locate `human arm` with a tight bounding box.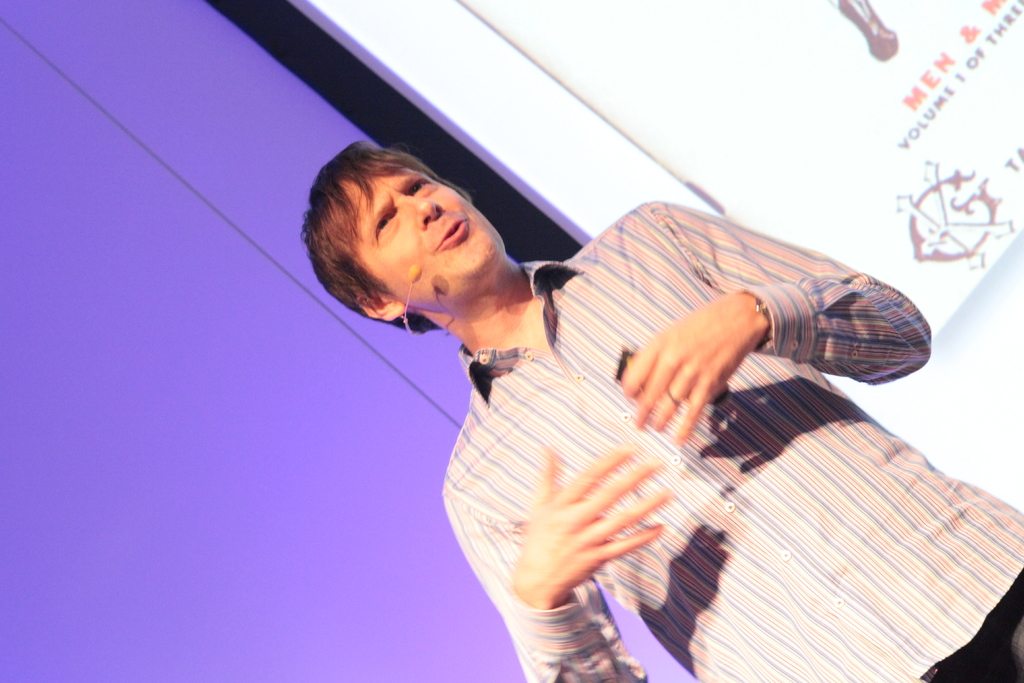
{"left": 444, "top": 463, "right": 668, "bottom": 682}.
